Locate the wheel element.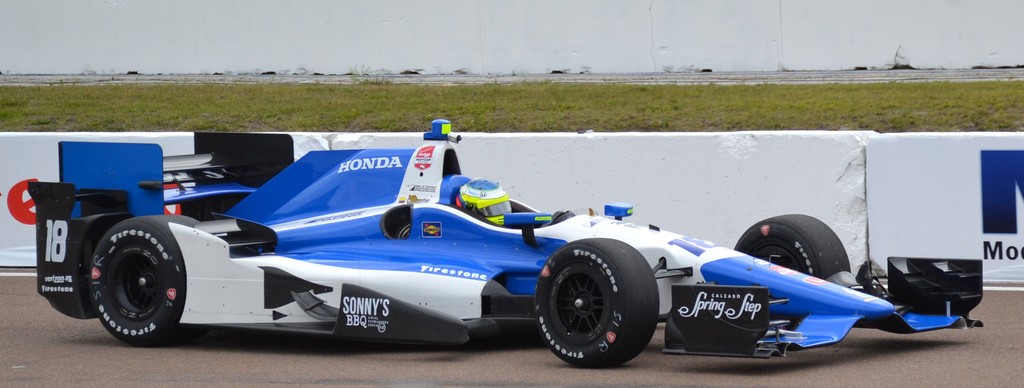
Element bbox: 735 215 851 278.
